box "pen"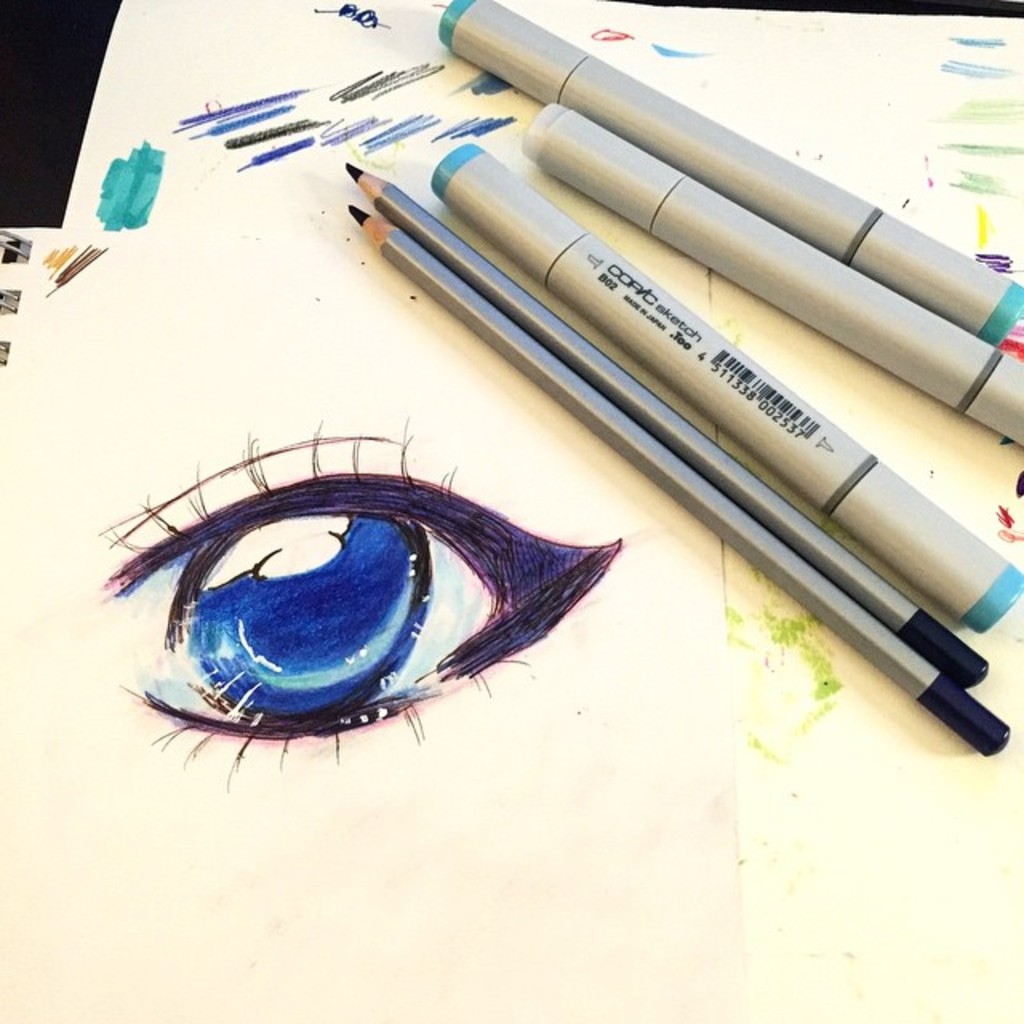
429 0 1022 349
